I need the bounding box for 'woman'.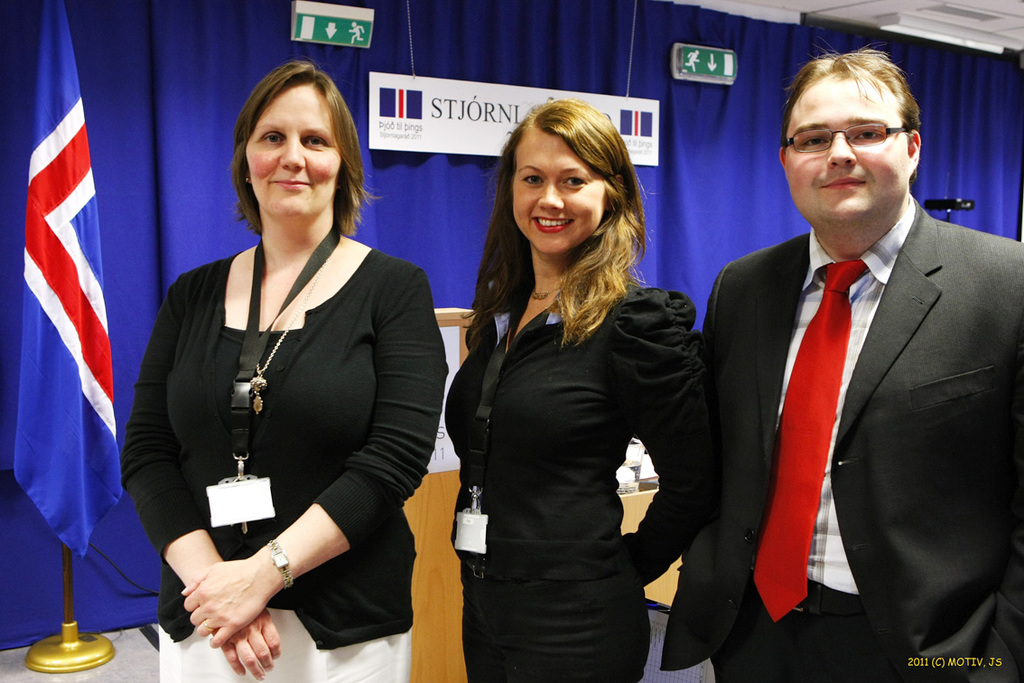
Here it is: left=444, top=96, right=723, bottom=682.
